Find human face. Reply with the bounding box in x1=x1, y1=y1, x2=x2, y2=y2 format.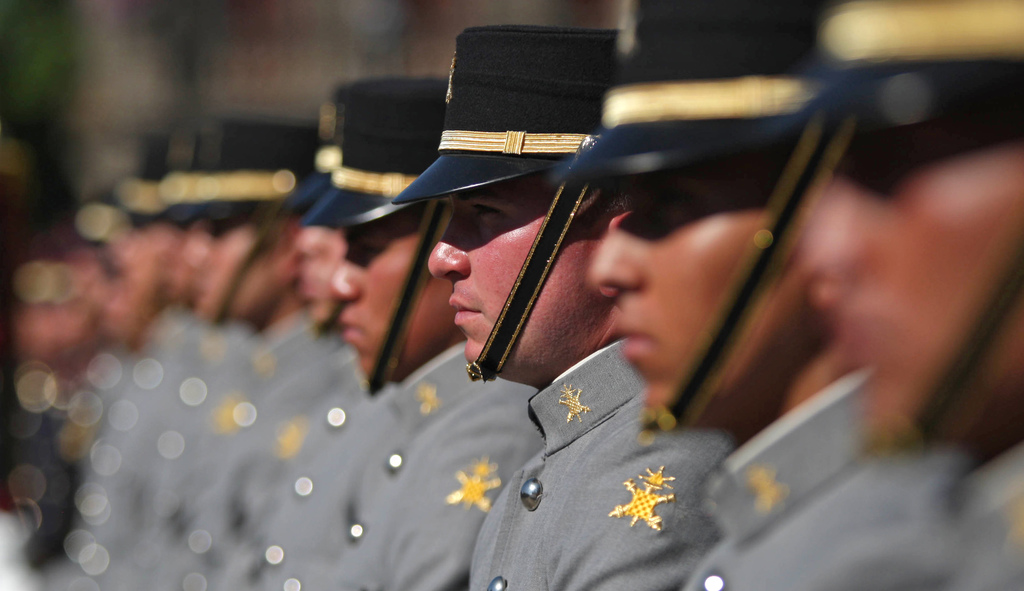
x1=426, y1=177, x2=604, y2=376.
